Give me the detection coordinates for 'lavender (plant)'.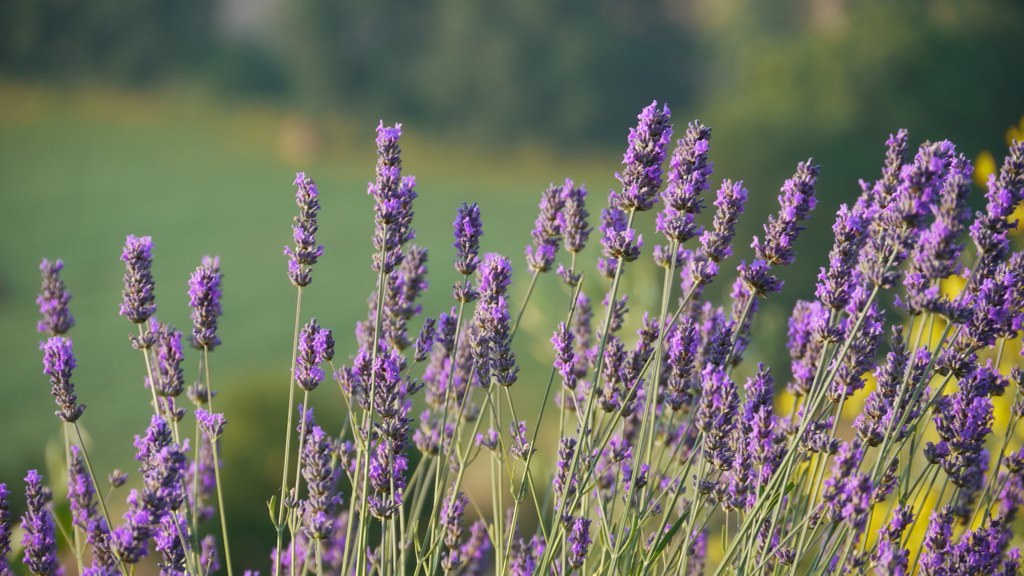
860,134,963,328.
